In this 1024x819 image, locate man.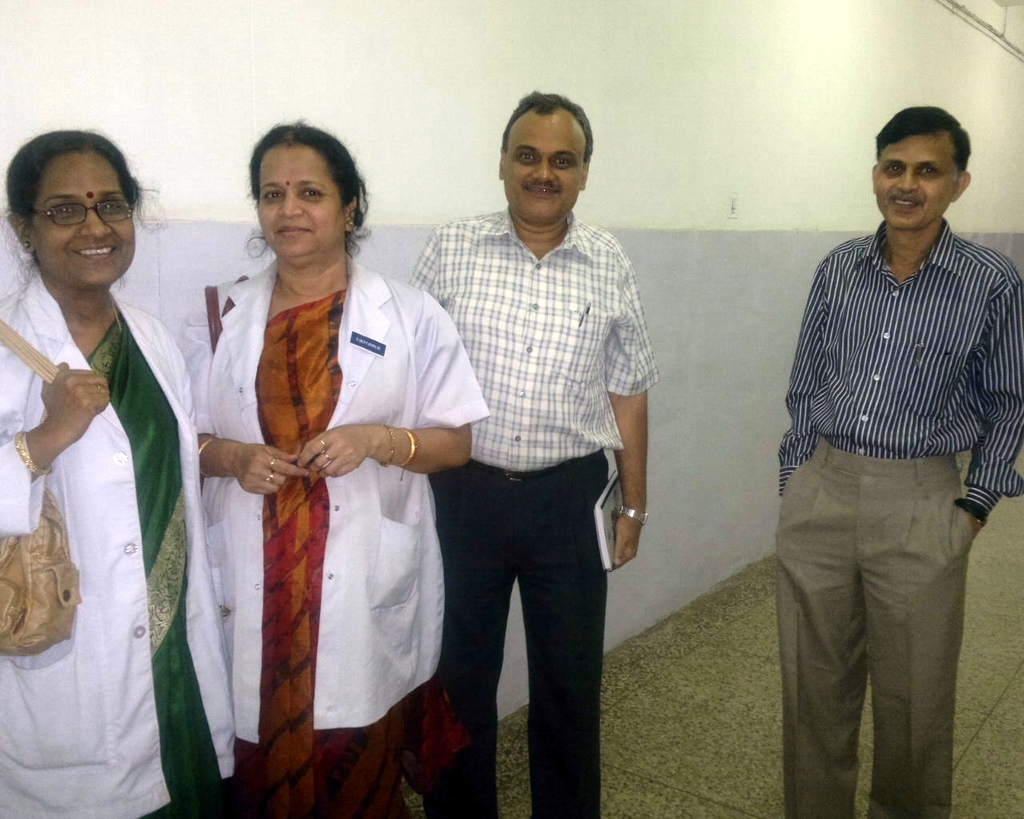
Bounding box: 405 86 660 818.
